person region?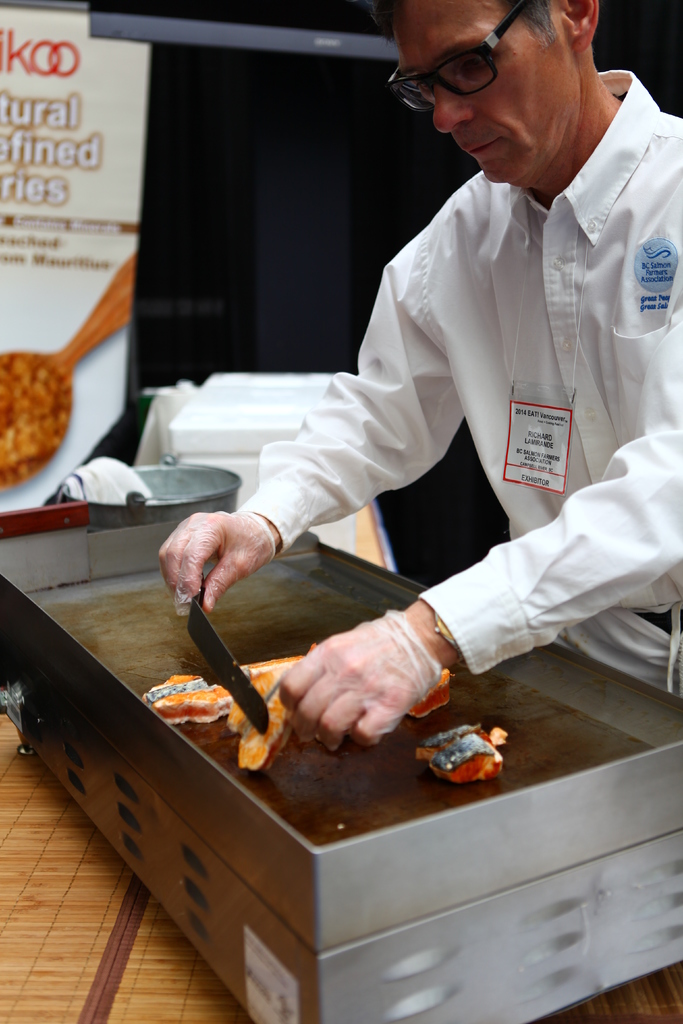
bbox=(198, 0, 646, 800)
